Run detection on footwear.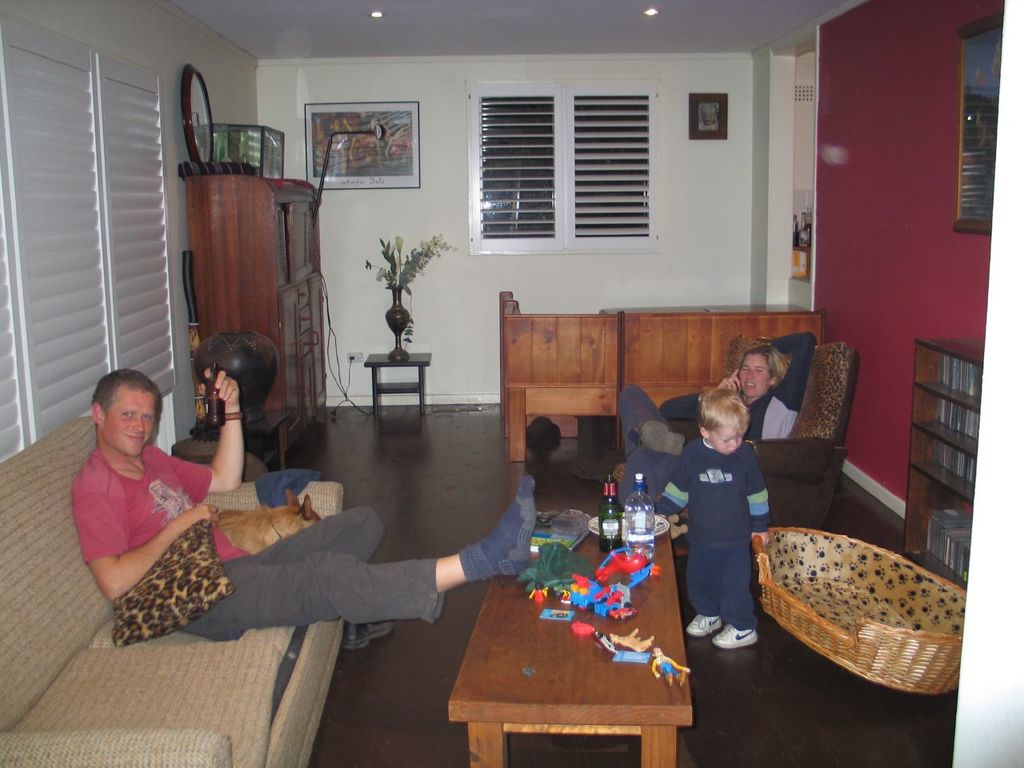
Result: detection(344, 618, 398, 653).
